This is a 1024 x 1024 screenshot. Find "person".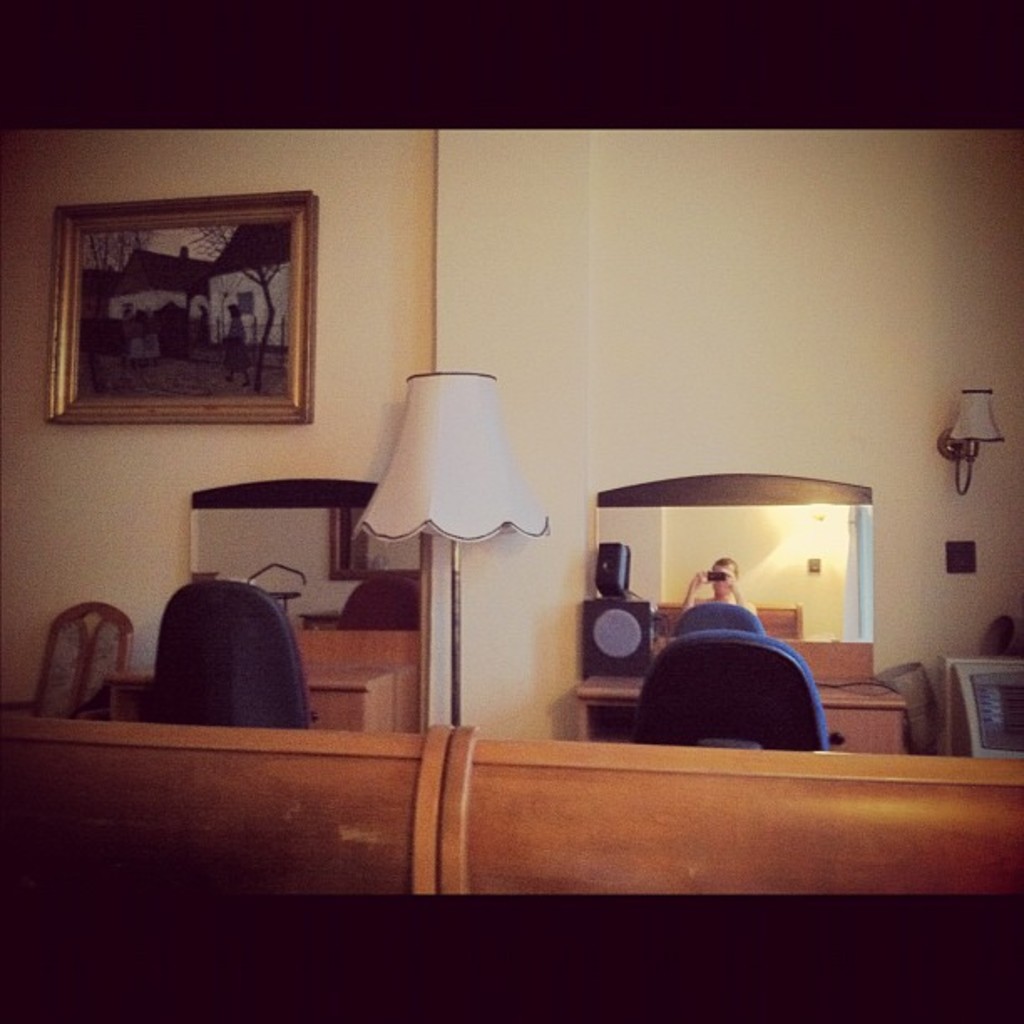
Bounding box: 681 554 760 621.
